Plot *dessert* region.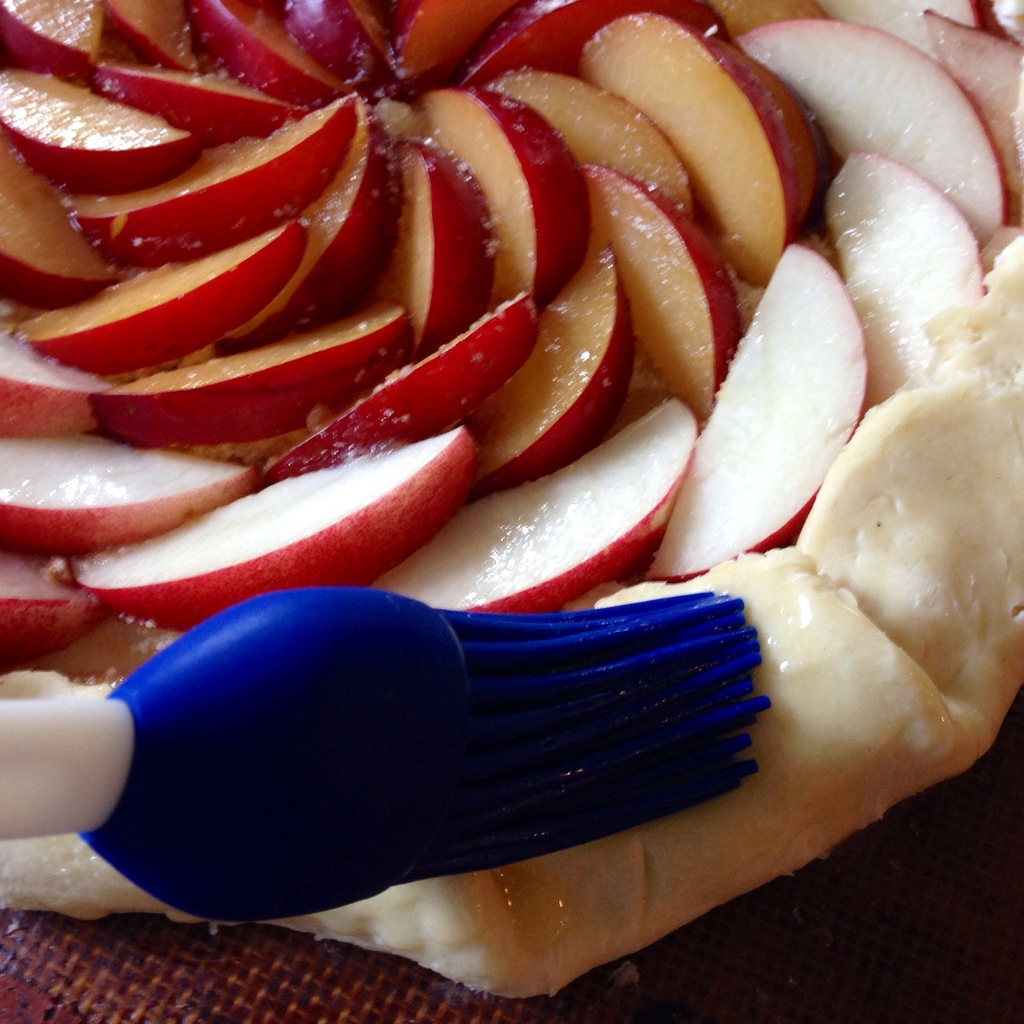
Plotted at 827, 148, 979, 385.
